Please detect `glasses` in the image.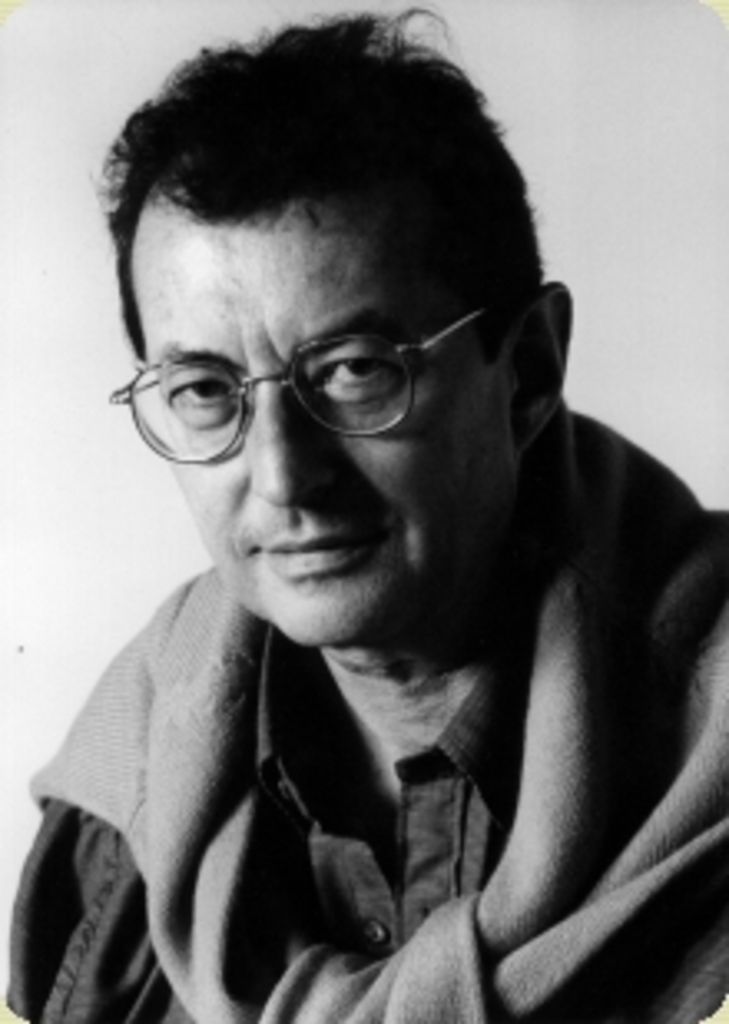
l=109, t=298, r=507, b=437.
